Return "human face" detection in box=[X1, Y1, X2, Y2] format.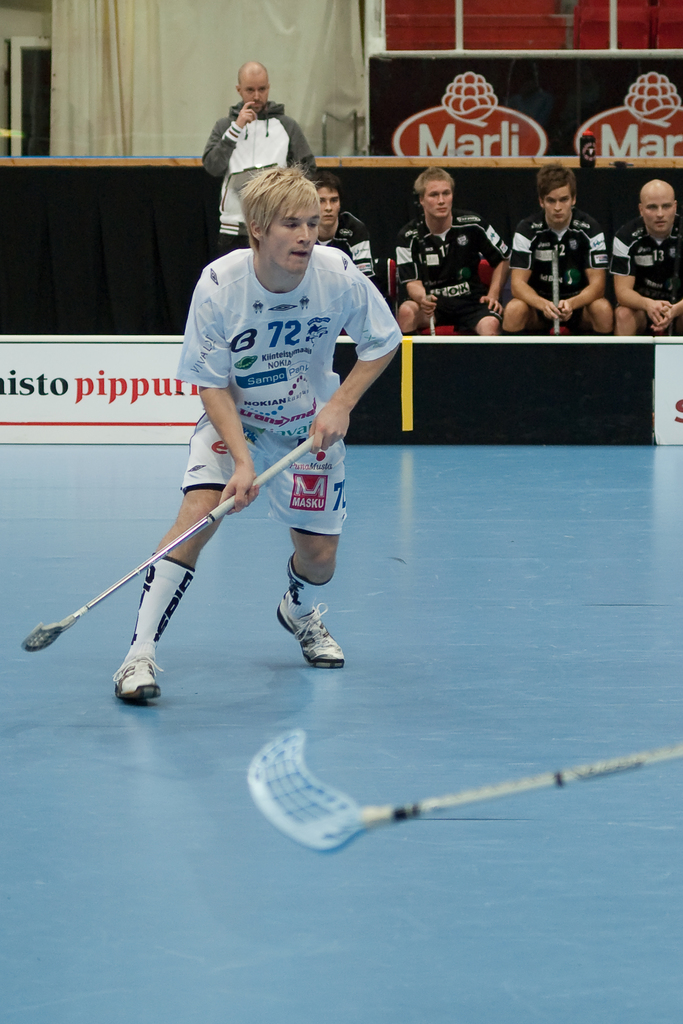
box=[424, 180, 454, 221].
